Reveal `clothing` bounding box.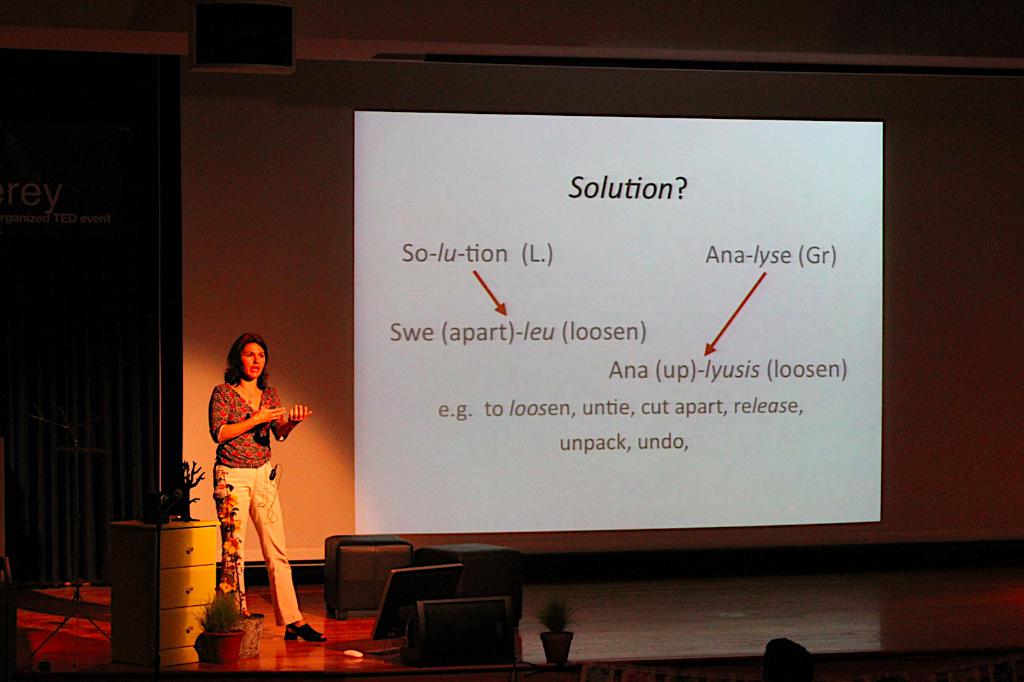
Revealed: rect(206, 381, 301, 631).
